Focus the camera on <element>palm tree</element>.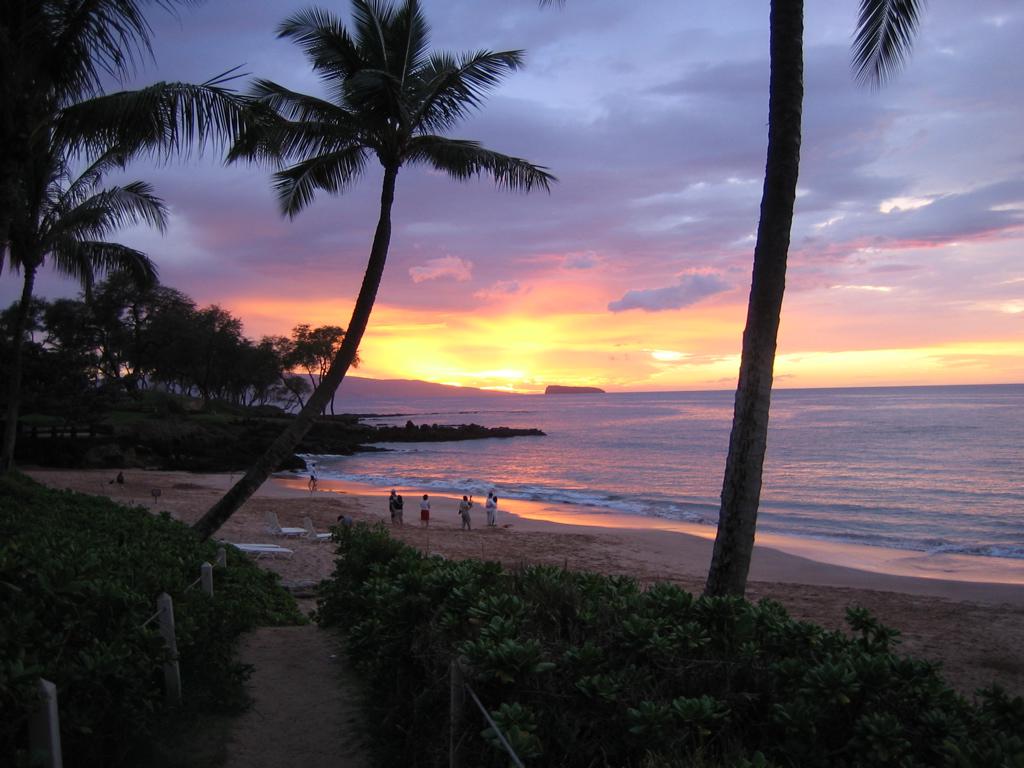
Focus region: 59, 282, 149, 387.
